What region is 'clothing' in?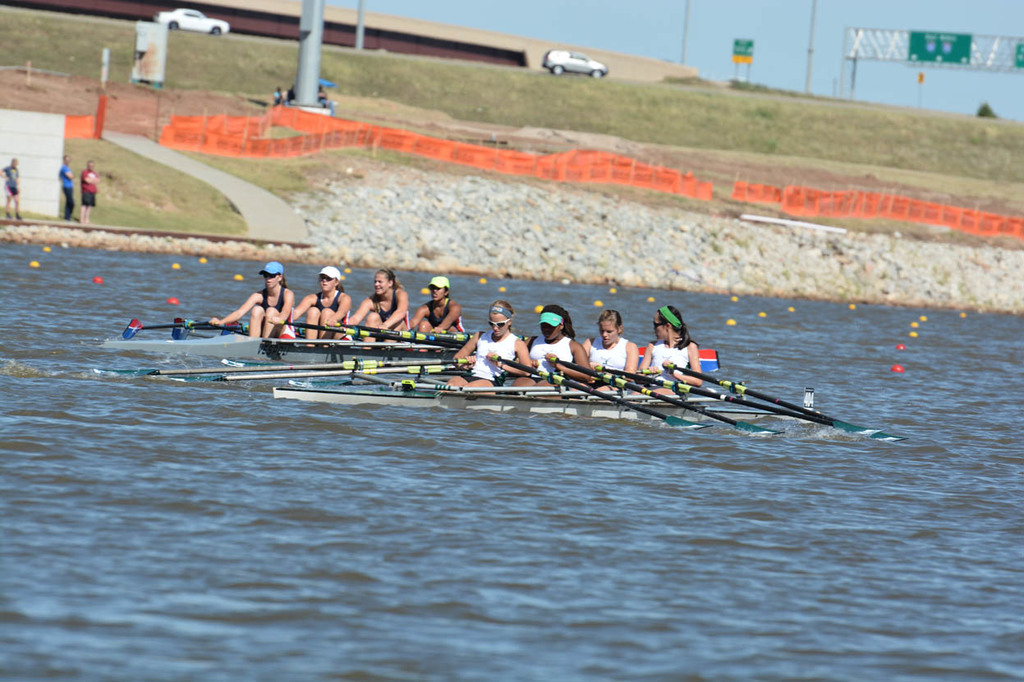
<region>81, 170, 95, 207</region>.
